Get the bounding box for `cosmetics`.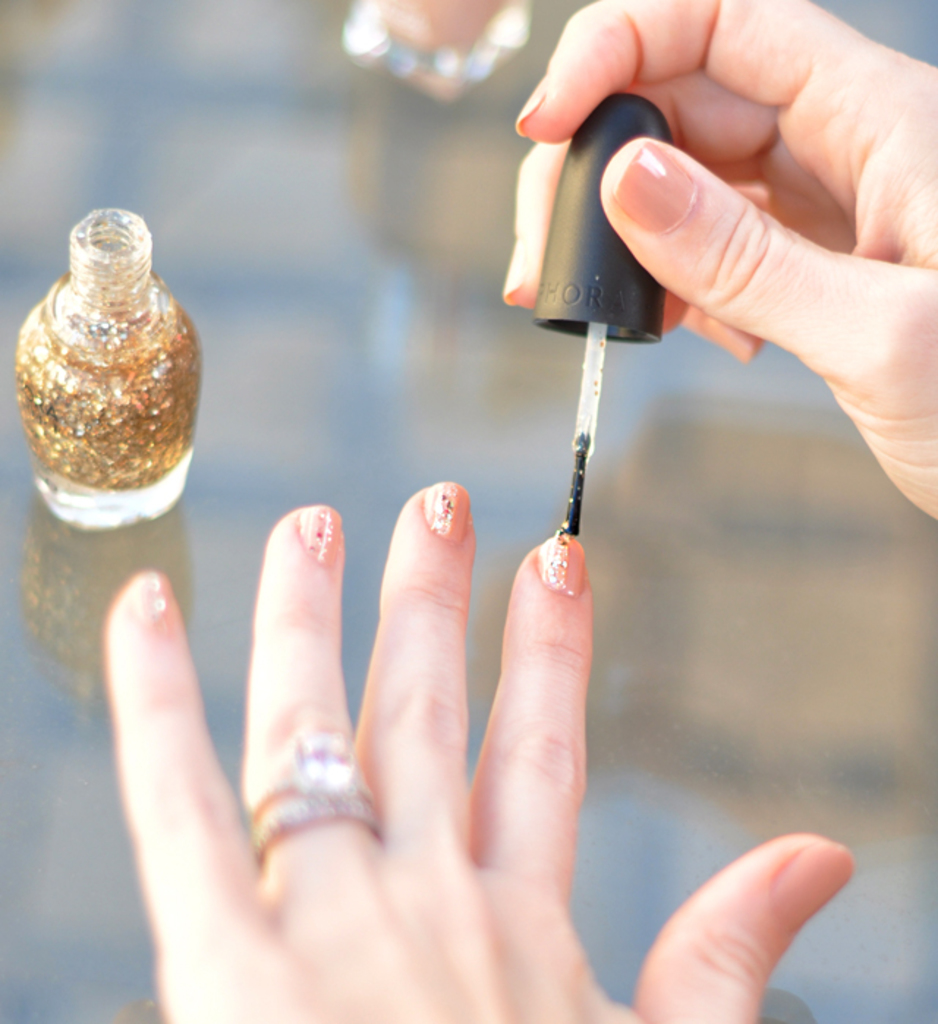
box=[10, 198, 207, 535].
